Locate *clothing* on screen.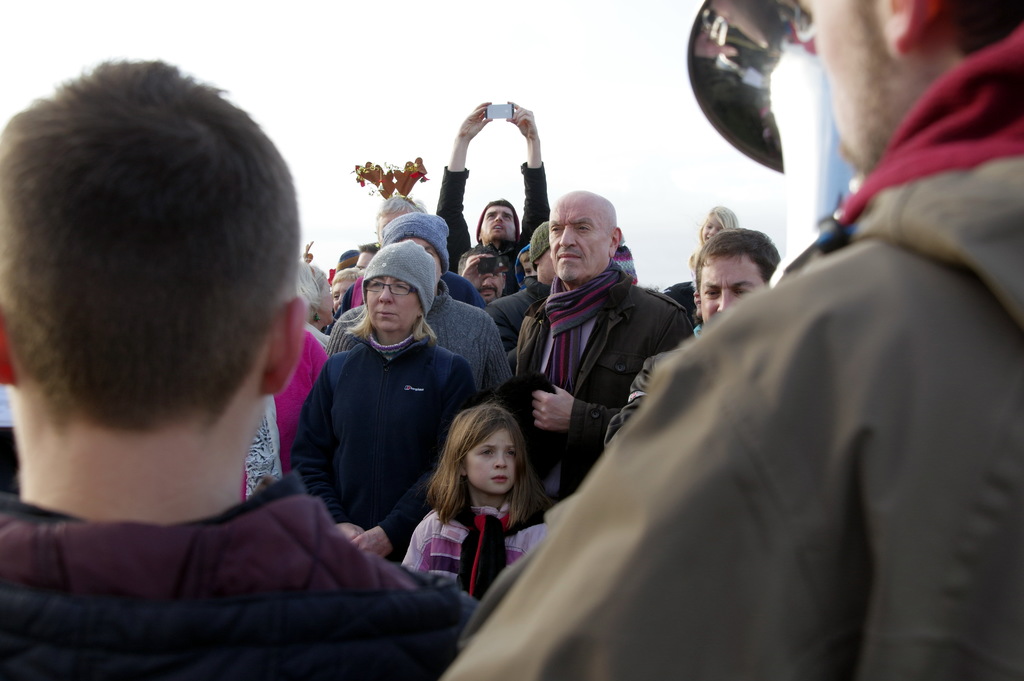
On screen at bbox(488, 279, 550, 356).
